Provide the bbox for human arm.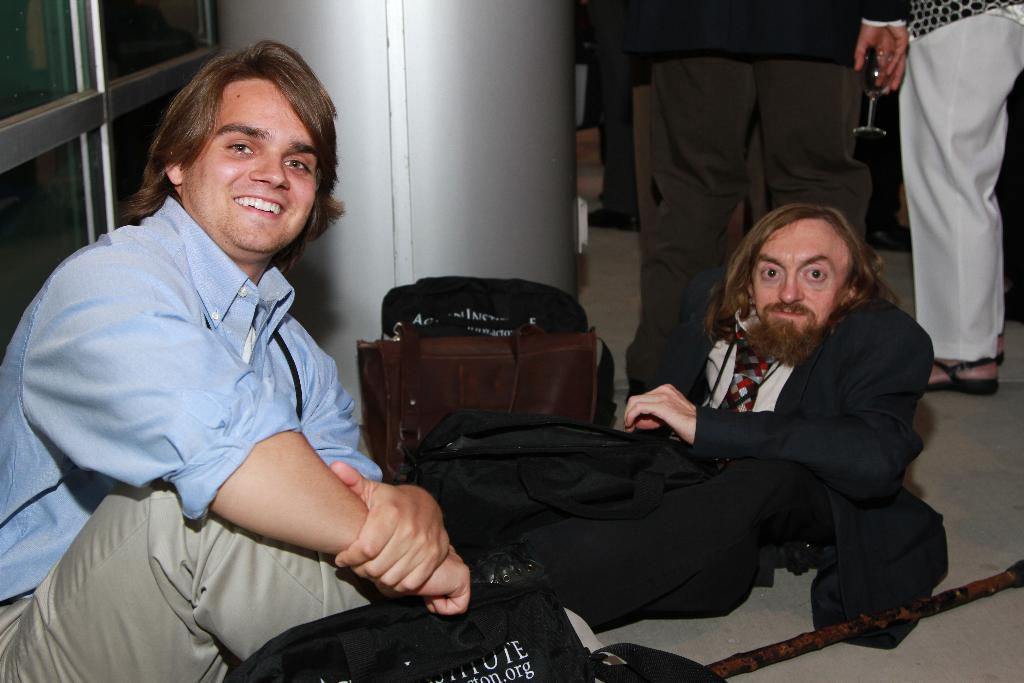
<box>623,267,703,436</box>.
